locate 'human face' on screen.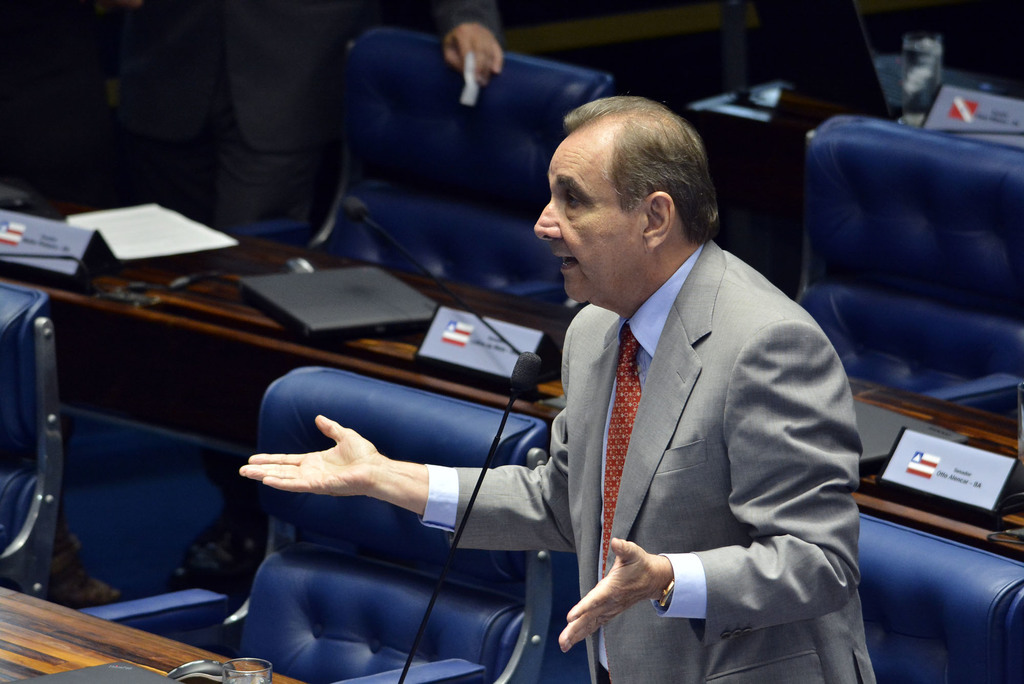
On screen at 532/132/647/302.
